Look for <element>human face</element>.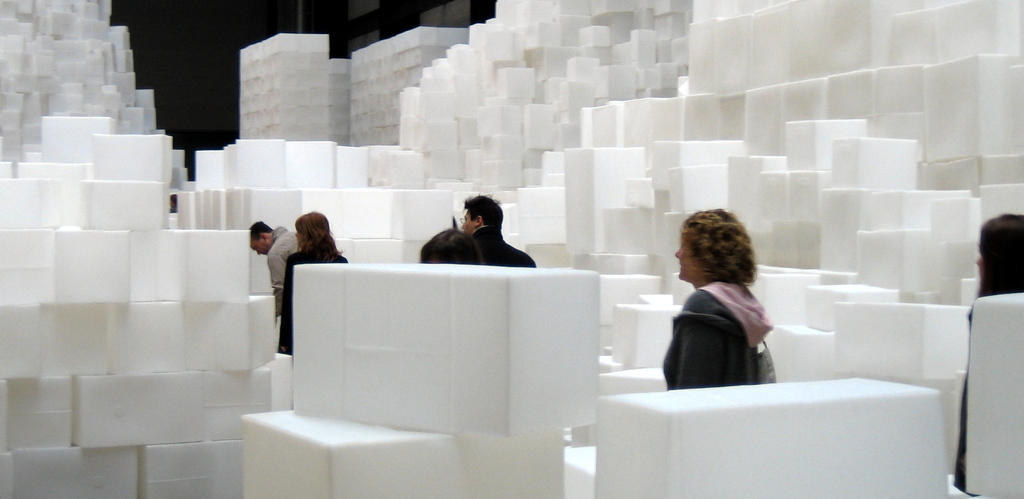
Found: Rect(250, 238, 269, 257).
